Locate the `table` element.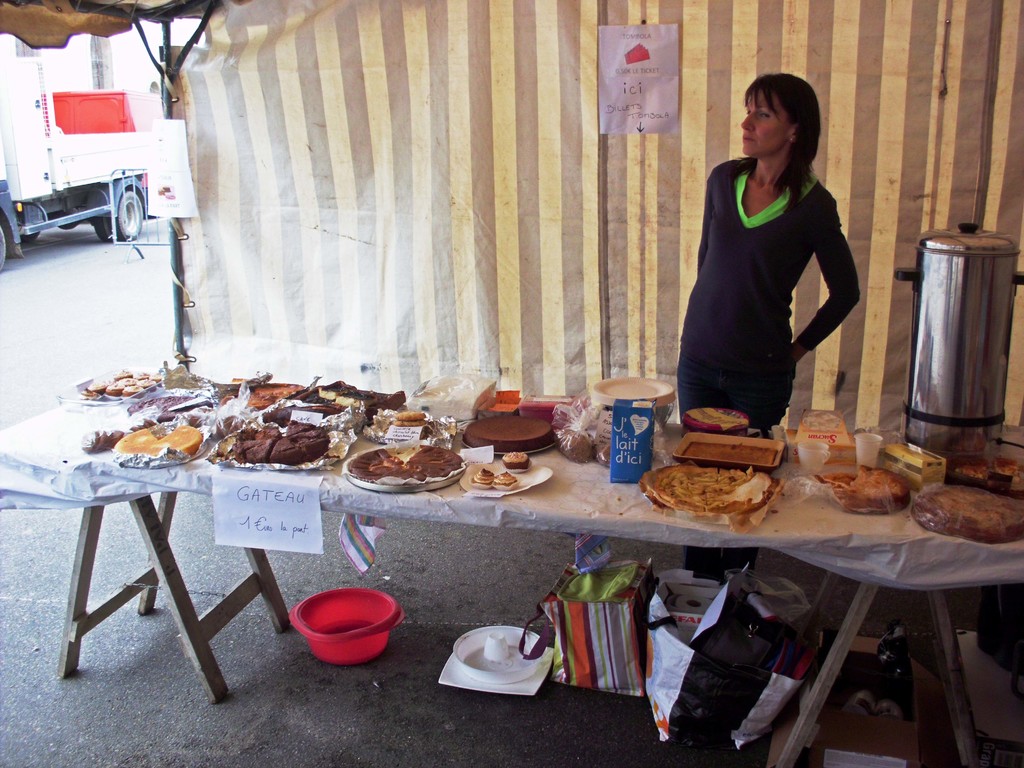
Element bbox: pyautogui.locateOnScreen(0, 351, 1023, 767).
